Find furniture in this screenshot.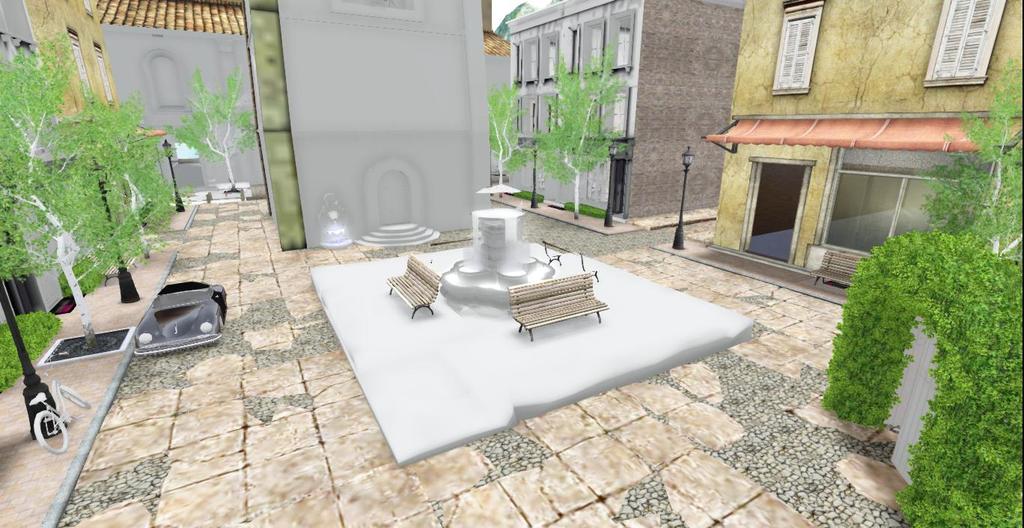
The bounding box for furniture is (left=511, top=269, right=607, bottom=339).
